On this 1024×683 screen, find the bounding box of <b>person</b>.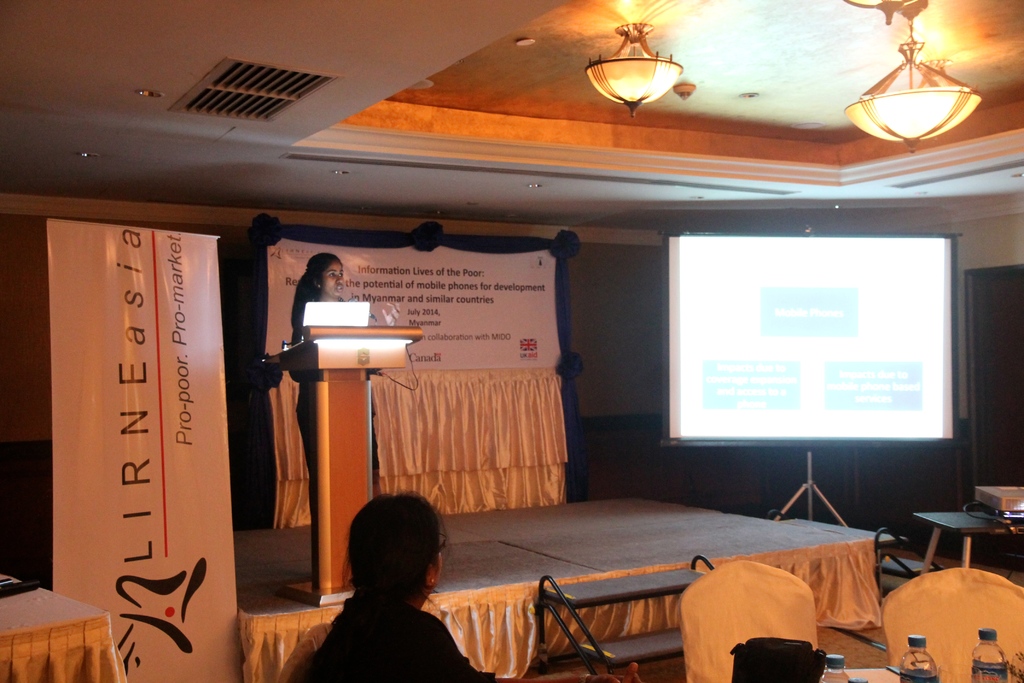
Bounding box: box(290, 252, 390, 579).
